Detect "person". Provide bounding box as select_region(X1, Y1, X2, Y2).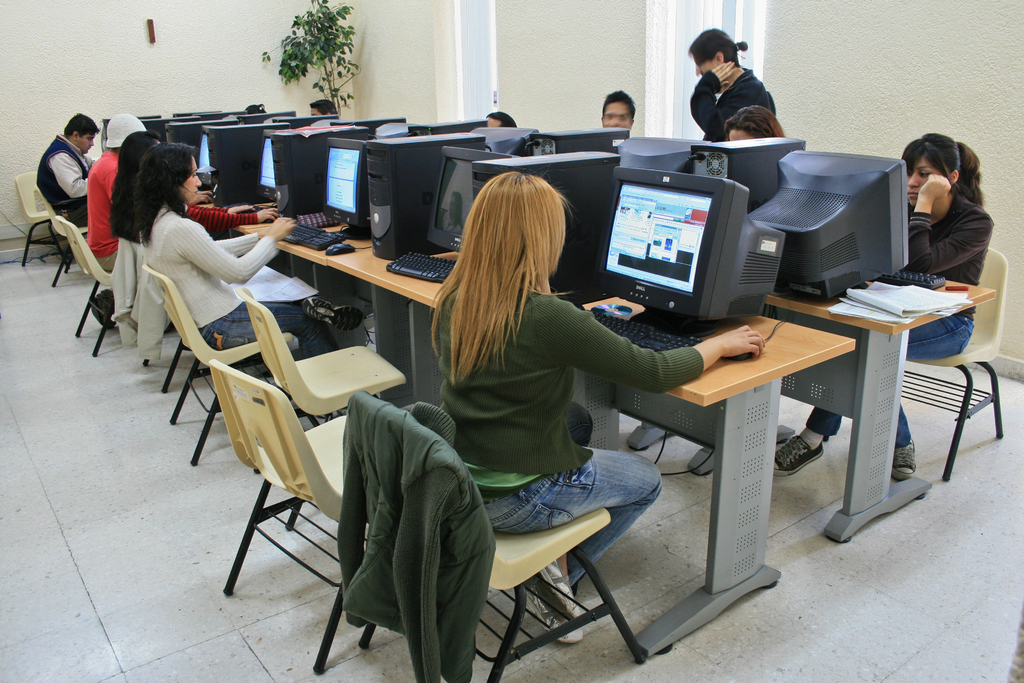
select_region(599, 105, 771, 482).
